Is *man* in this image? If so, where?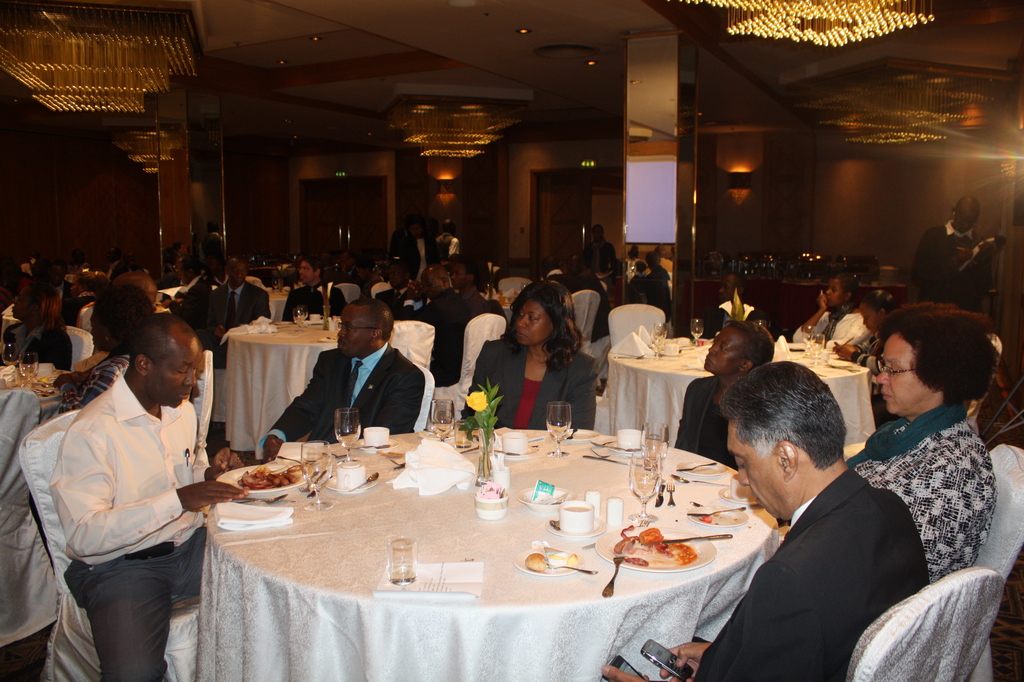
Yes, at 166 256 211 328.
